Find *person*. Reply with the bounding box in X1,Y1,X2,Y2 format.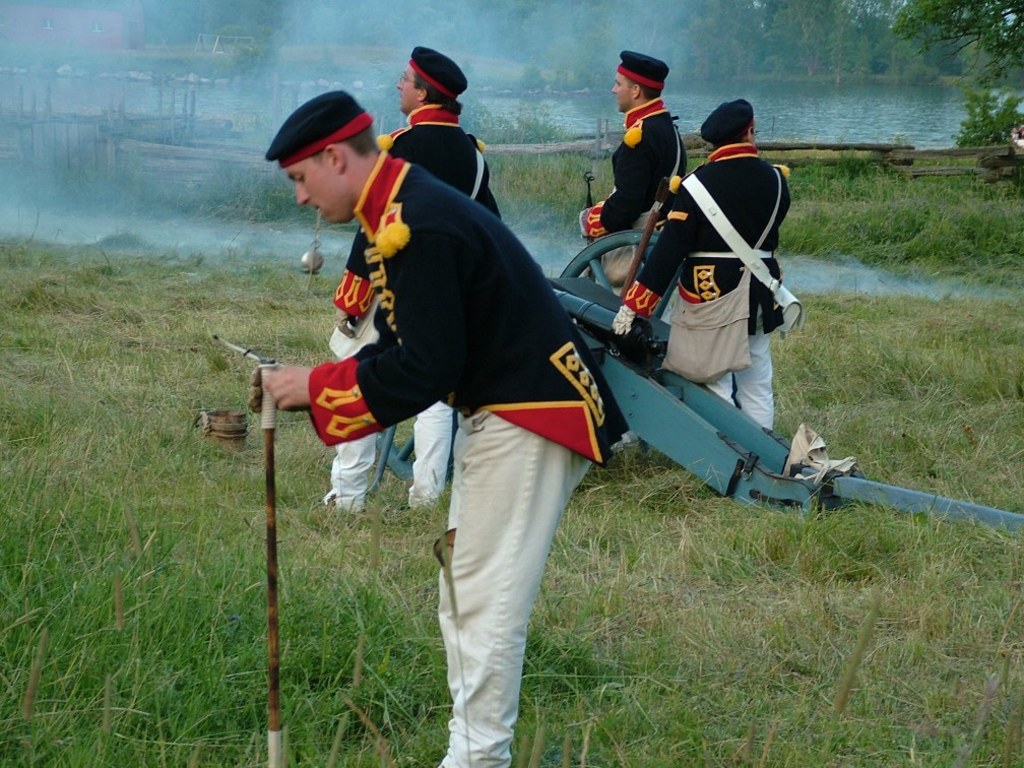
262,90,627,767.
